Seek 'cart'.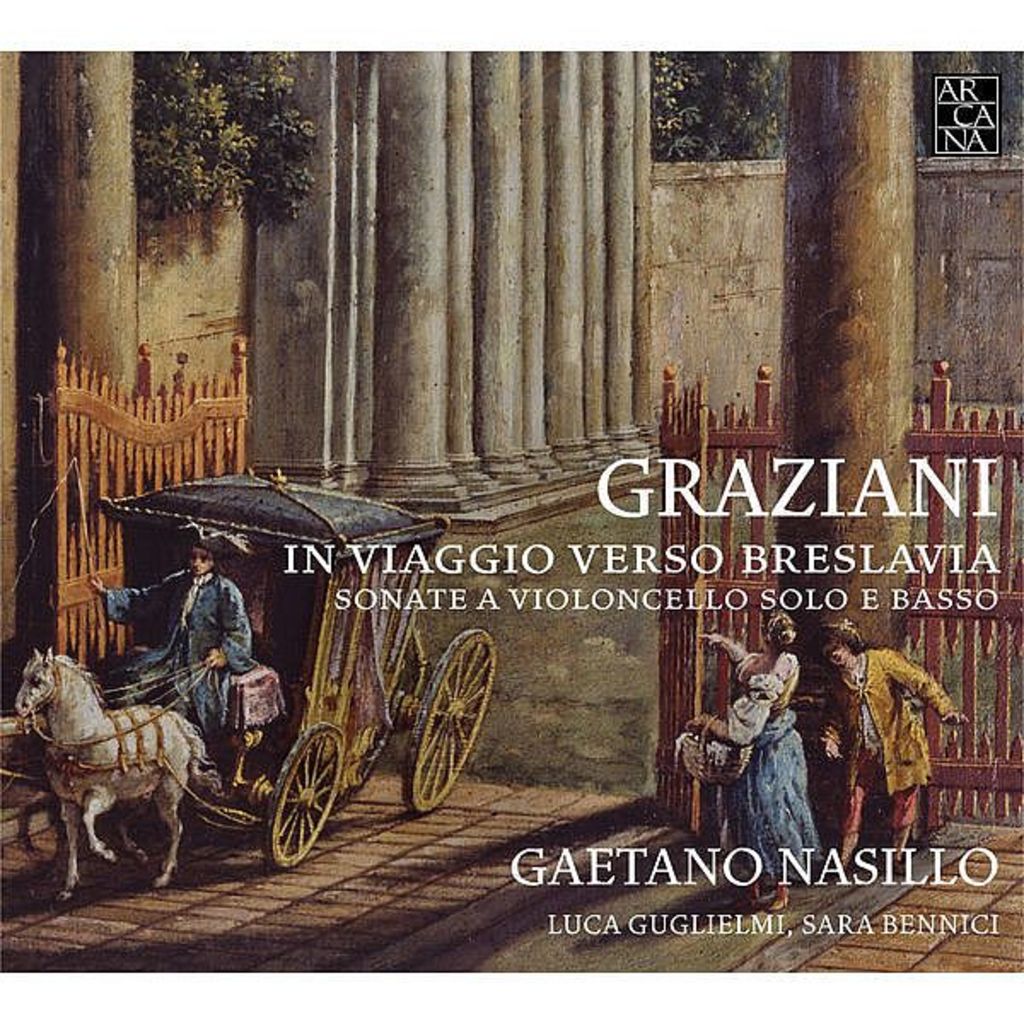
region(0, 469, 497, 869).
